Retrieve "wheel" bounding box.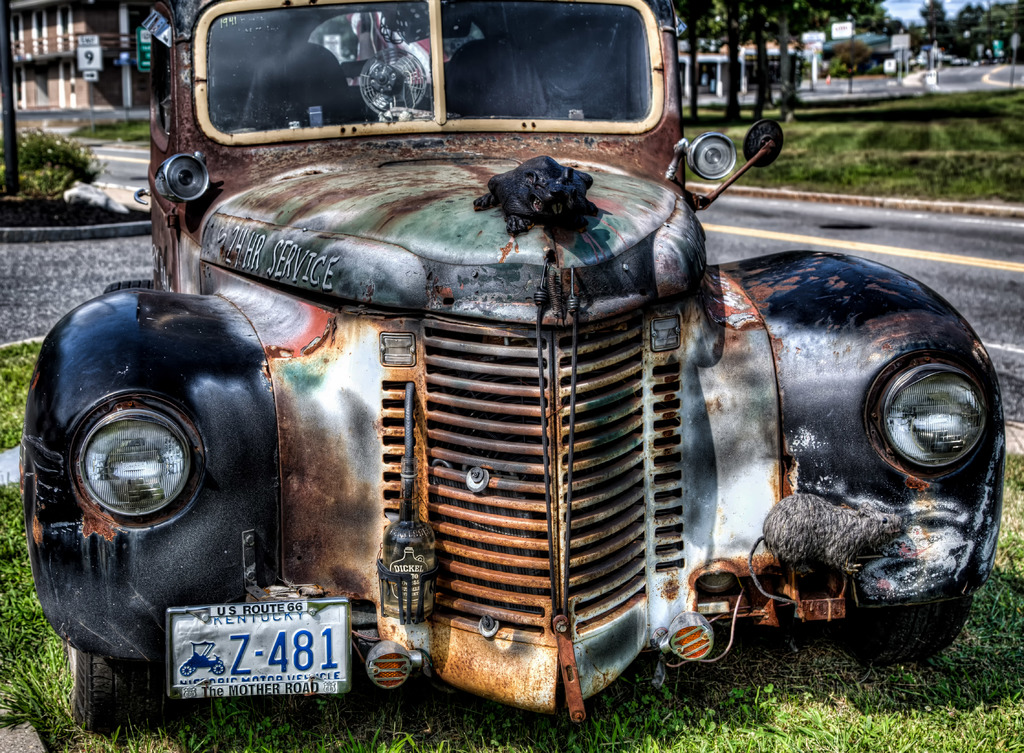
Bounding box: [left=841, top=595, right=968, bottom=666].
